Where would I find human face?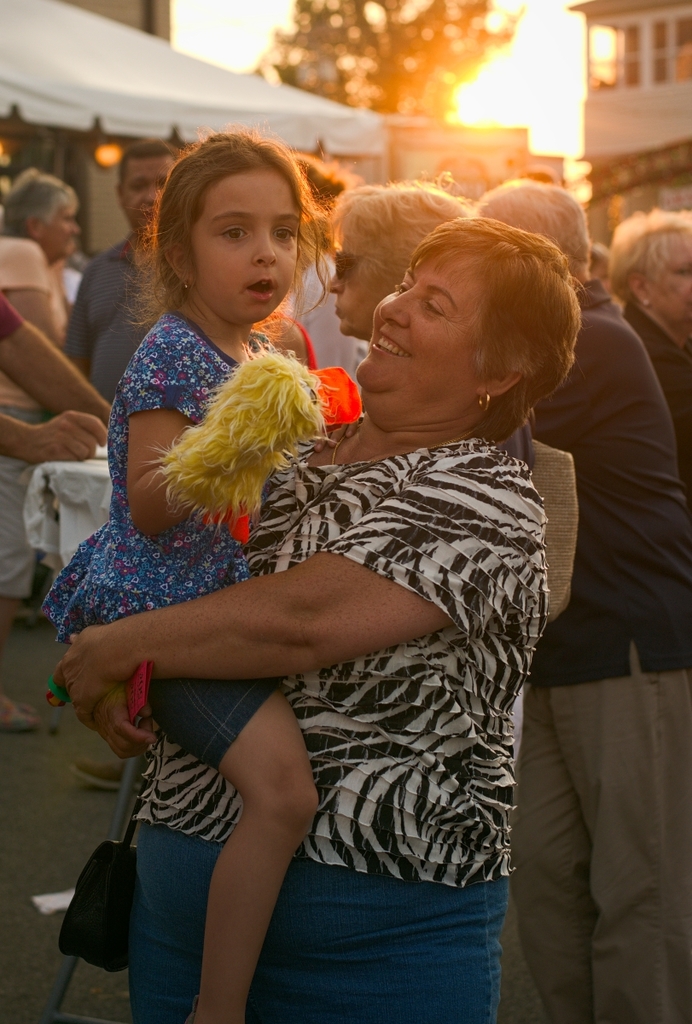
At (646,232,691,335).
